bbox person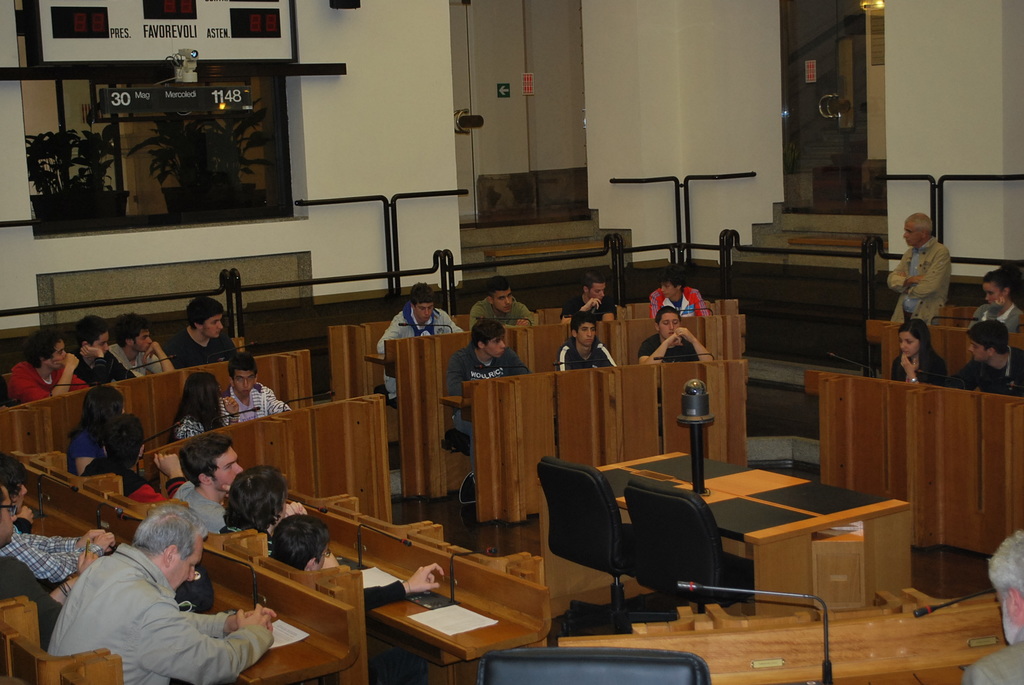
left=945, top=326, right=1015, bottom=399
